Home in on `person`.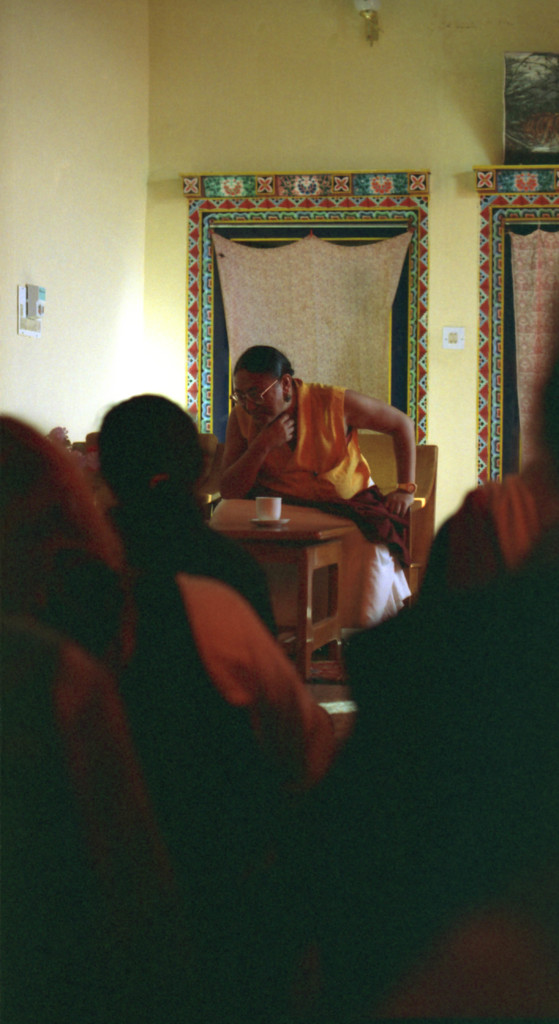
Homed in at <region>201, 340, 400, 634</region>.
